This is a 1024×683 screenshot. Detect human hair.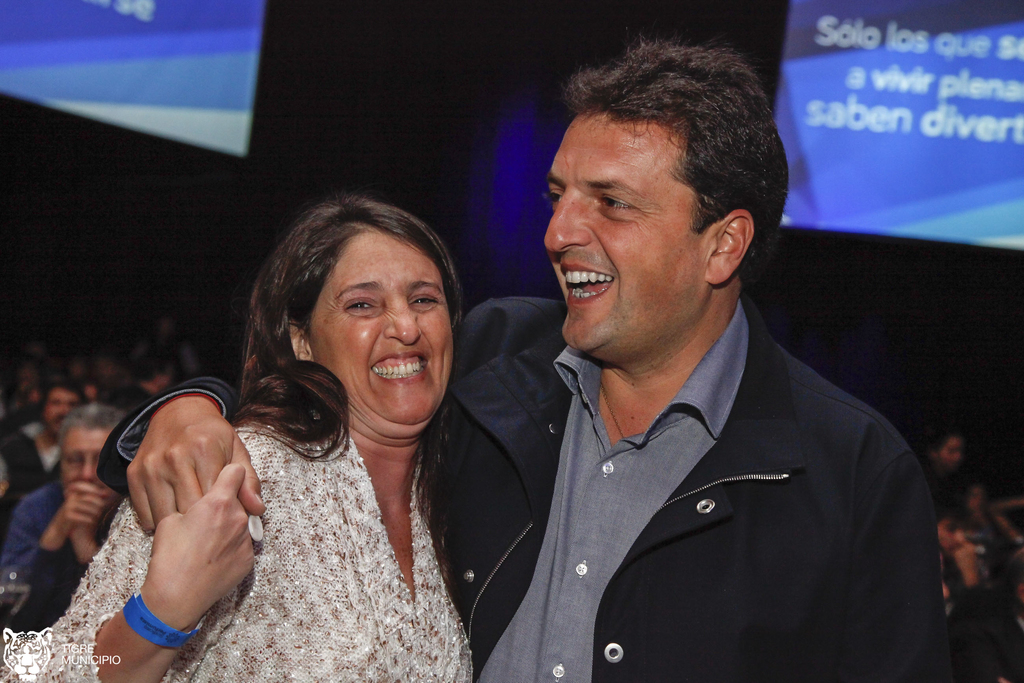
l=927, t=418, r=972, b=459.
